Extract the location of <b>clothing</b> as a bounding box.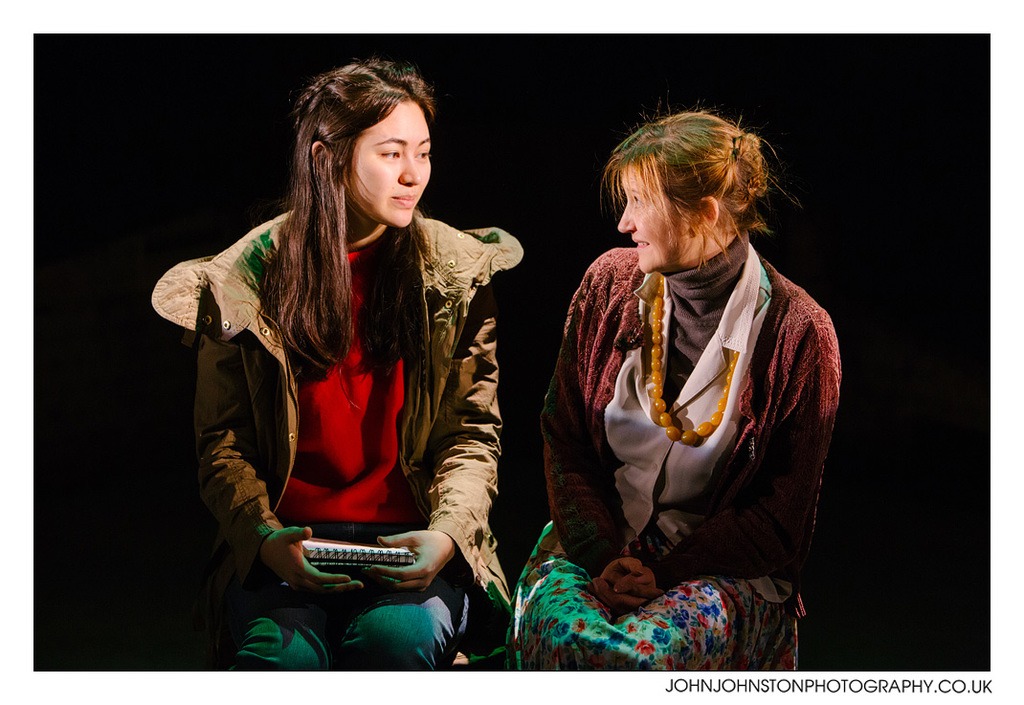
l=501, t=220, r=835, b=677.
